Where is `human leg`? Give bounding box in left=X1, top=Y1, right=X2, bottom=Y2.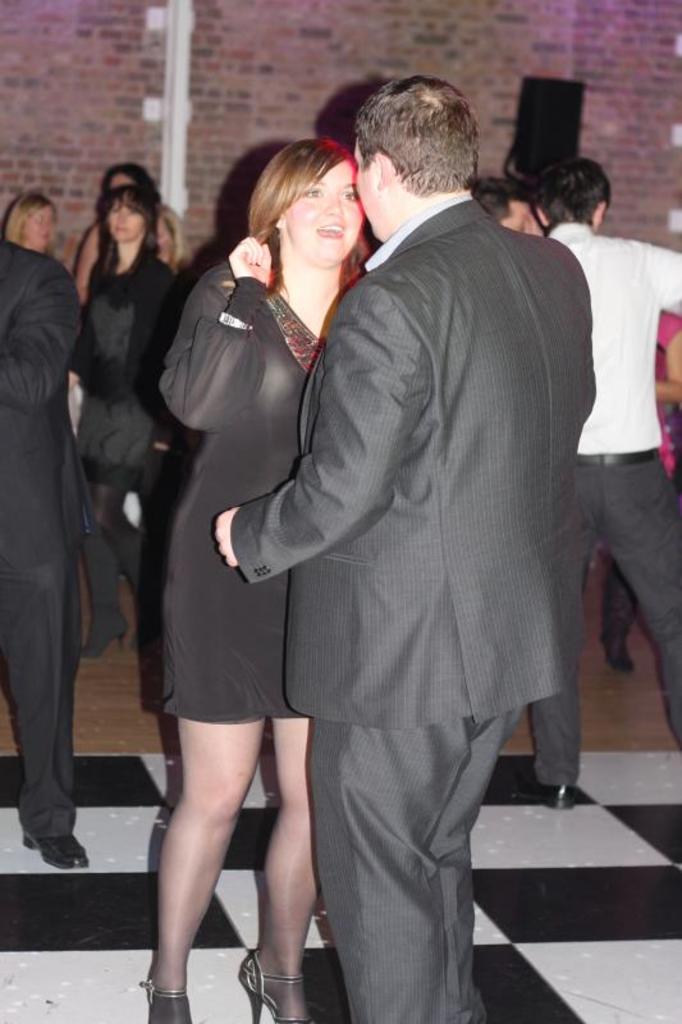
left=150, top=710, right=270, bottom=1019.
